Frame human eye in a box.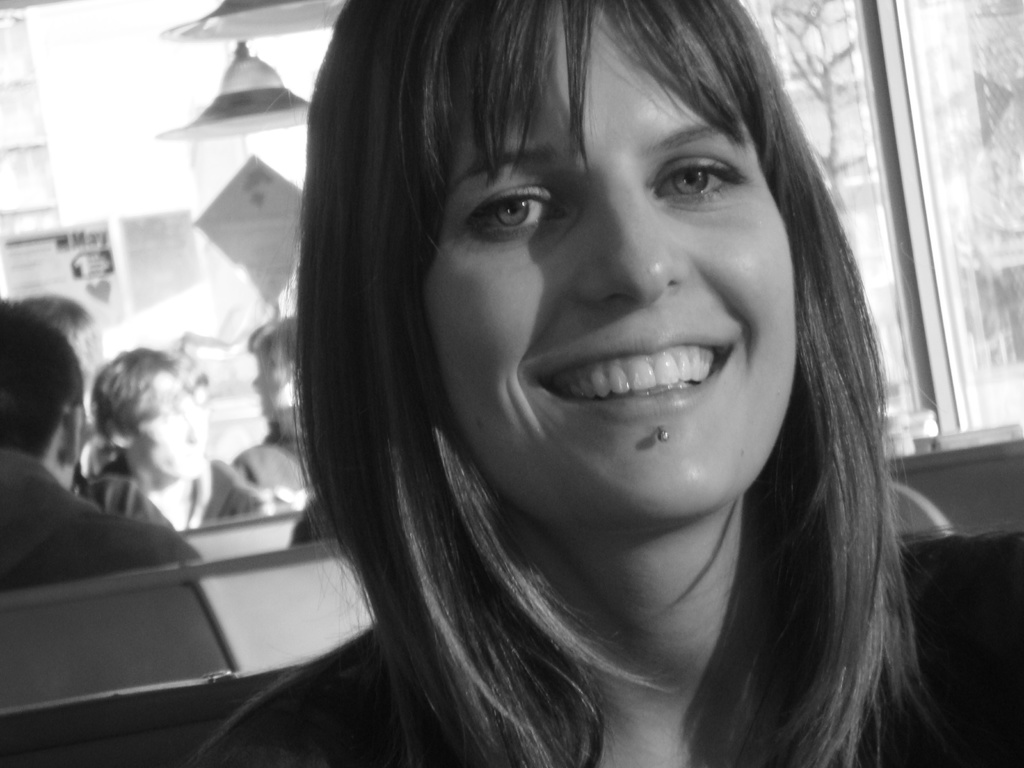
bbox=[657, 152, 732, 200].
